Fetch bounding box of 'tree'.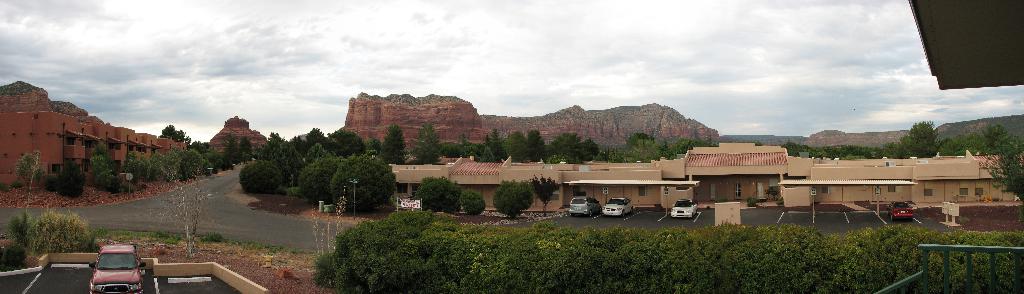
Bbox: {"x1": 42, "y1": 157, "x2": 88, "y2": 196}.
